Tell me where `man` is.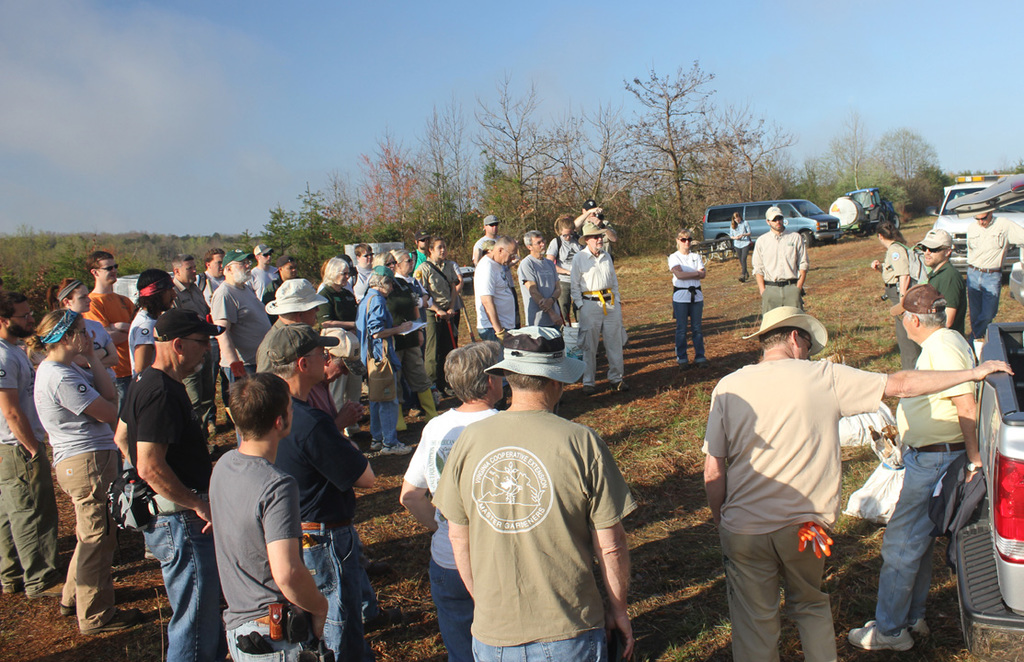
`man` is at {"left": 567, "top": 222, "right": 627, "bottom": 399}.
